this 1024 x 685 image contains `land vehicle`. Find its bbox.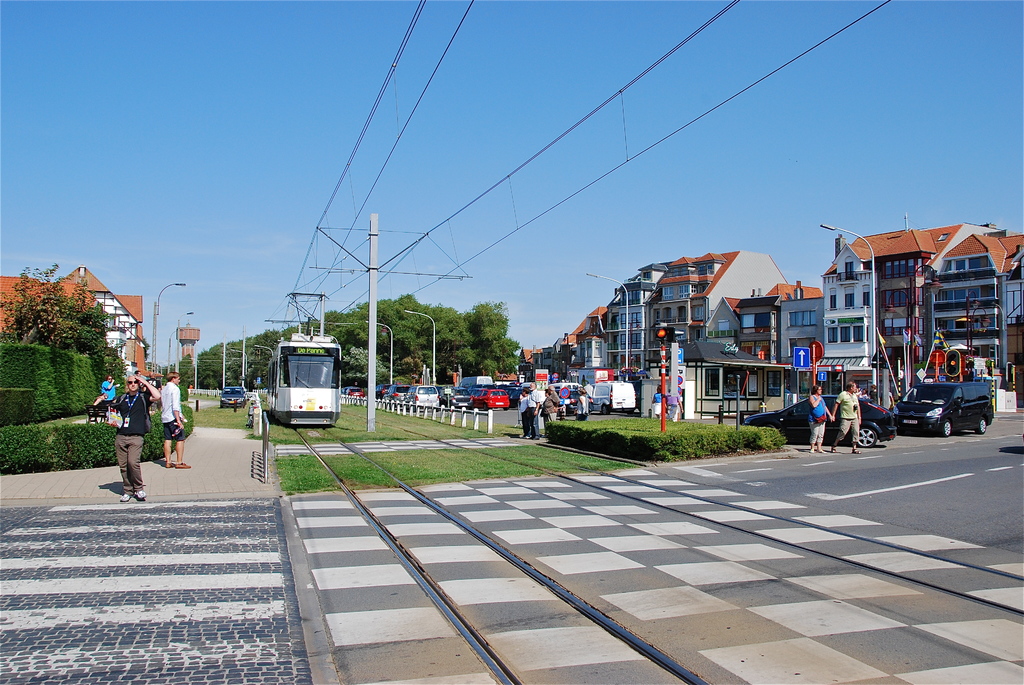
left=382, top=383, right=412, bottom=401.
